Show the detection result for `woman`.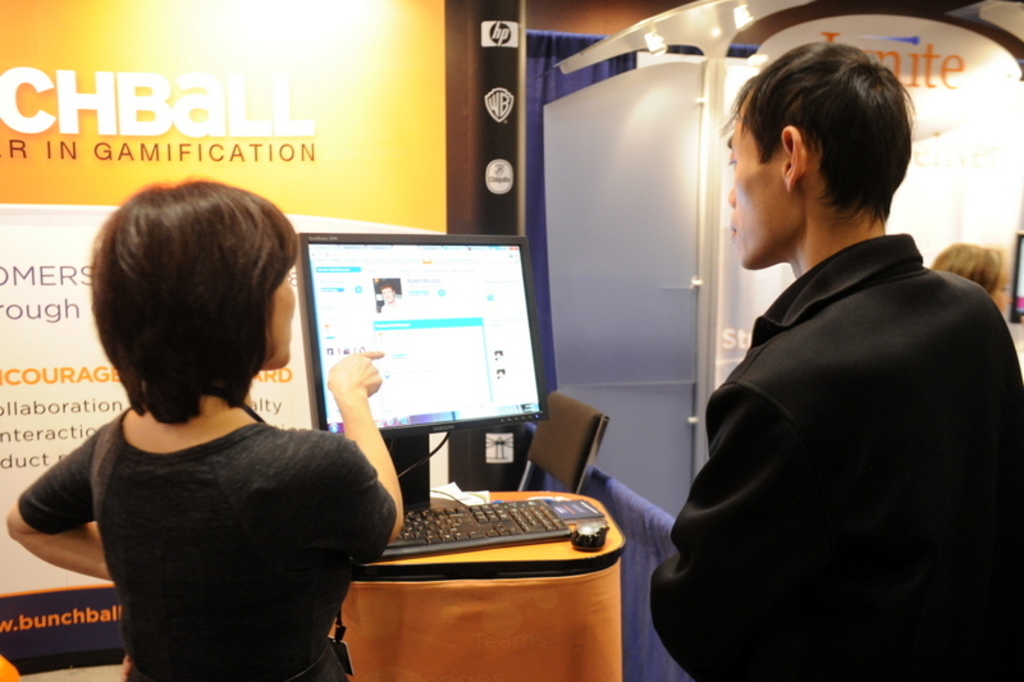
l=928, t=235, r=1011, b=313.
